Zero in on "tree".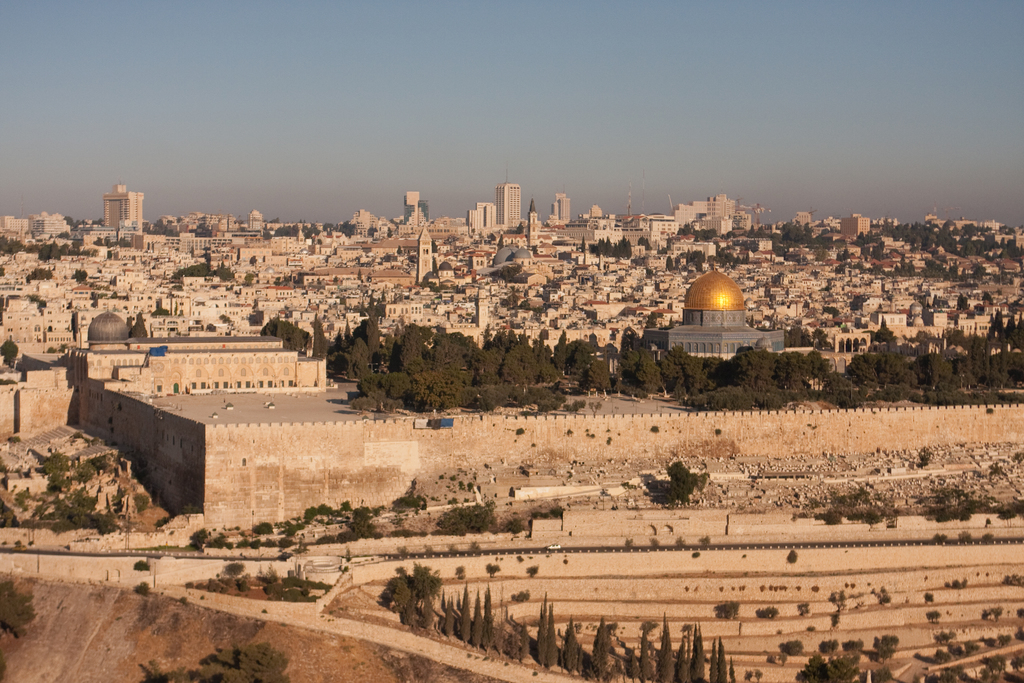
Zeroed in: l=458, t=578, r=471, b=645.
